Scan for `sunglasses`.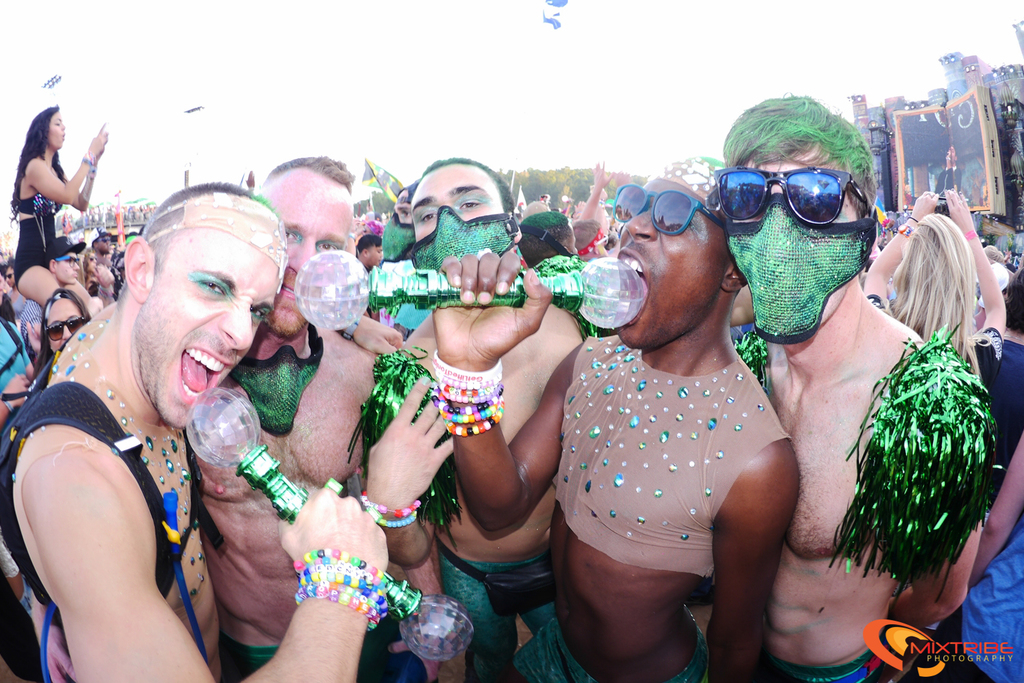
Scan result: box(612, 184, 726, 236).
